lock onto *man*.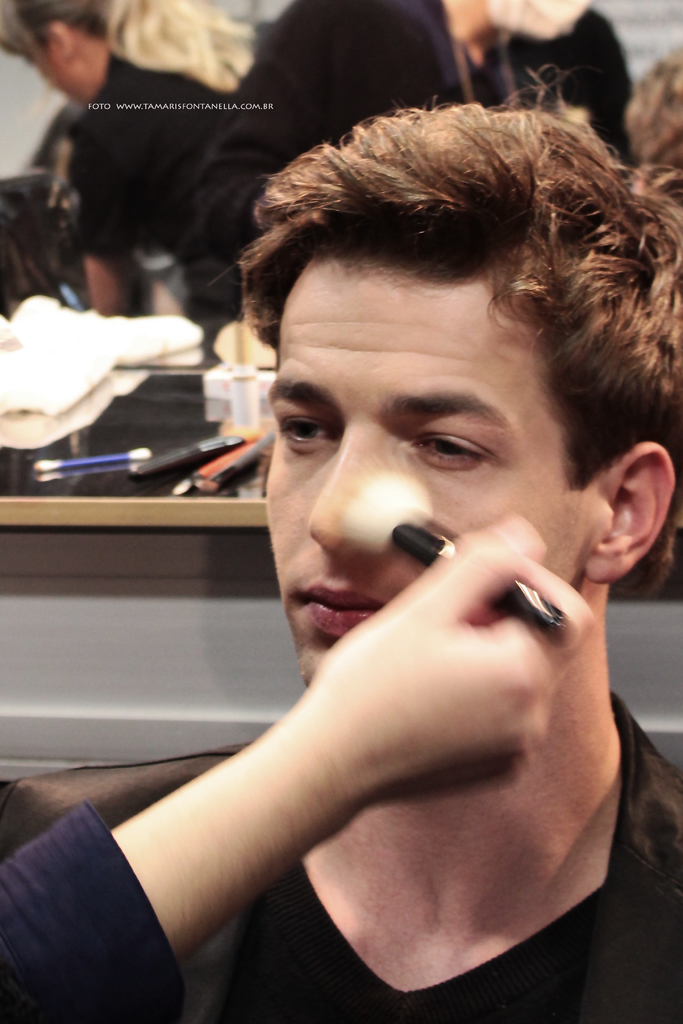
Locked: (60,78,682,1011).
